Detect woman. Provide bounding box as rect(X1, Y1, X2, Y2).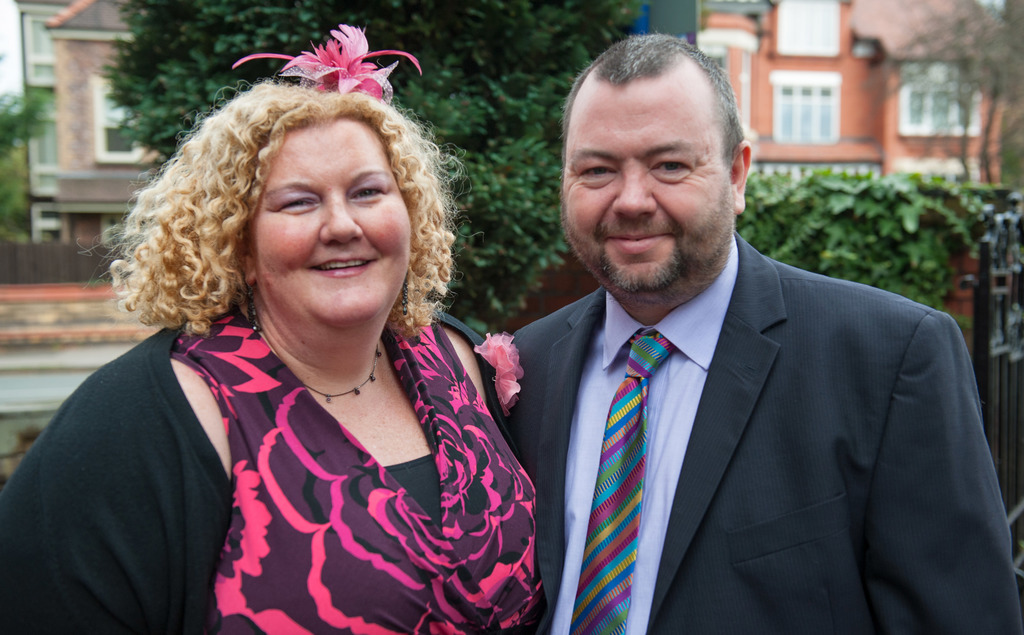
rect(0, 23, 536, 634).
